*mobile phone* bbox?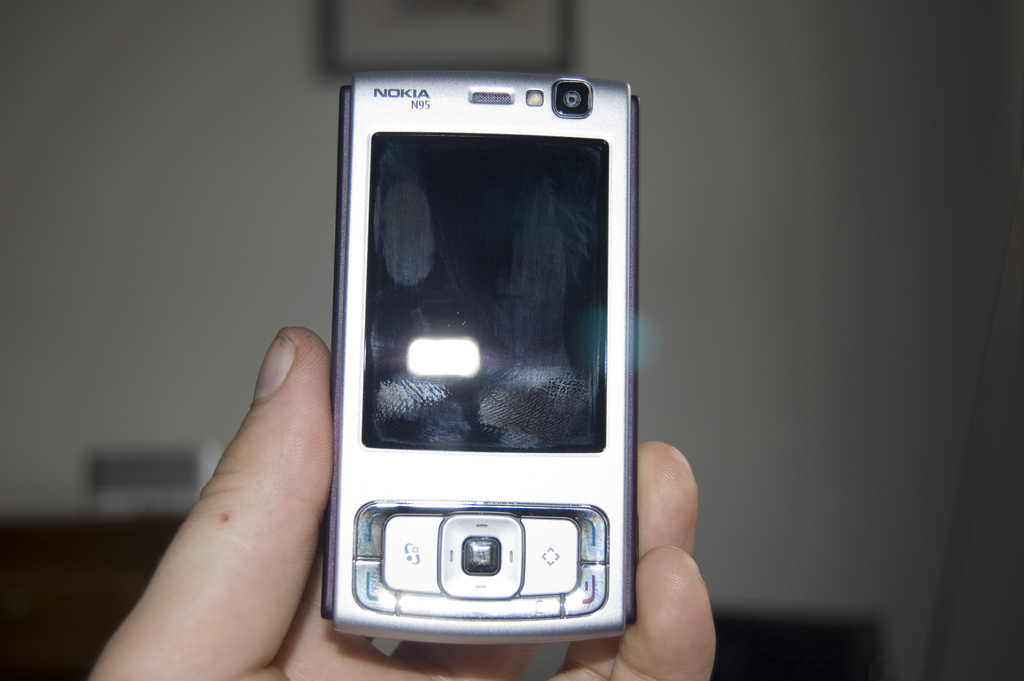
left=335, top=63, right=637, bottom=644
